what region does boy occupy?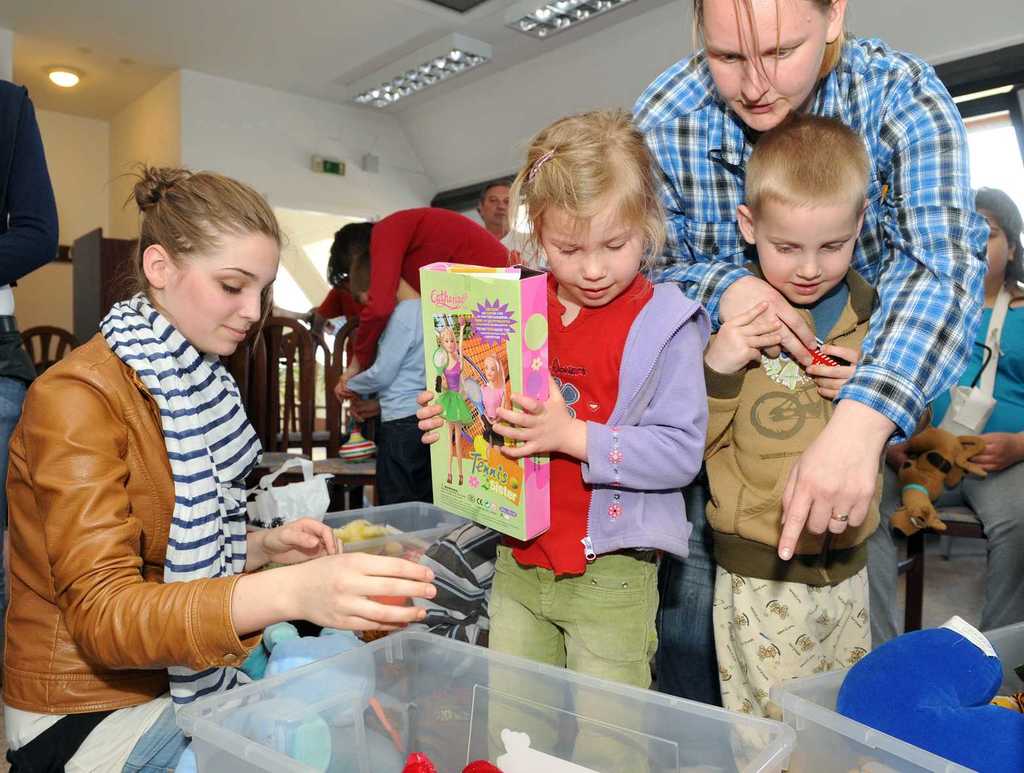
BBox(693, 104, 936, 772).
